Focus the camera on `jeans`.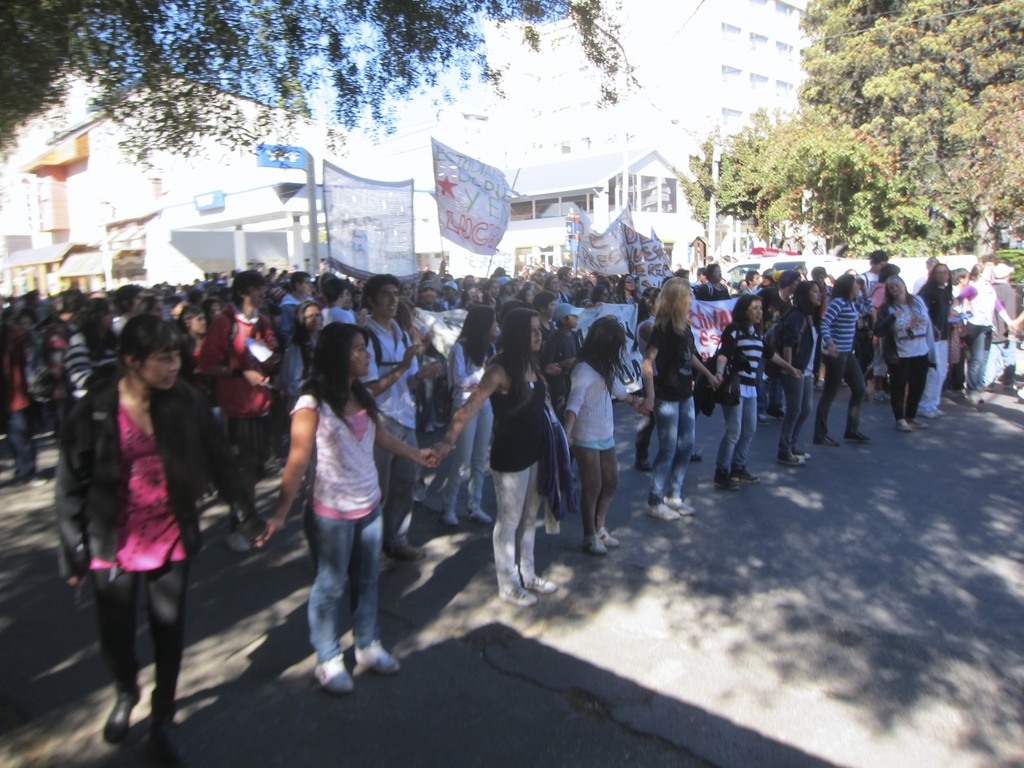
Focus region: x1=90, y1=575, x2=189, y2=743.
